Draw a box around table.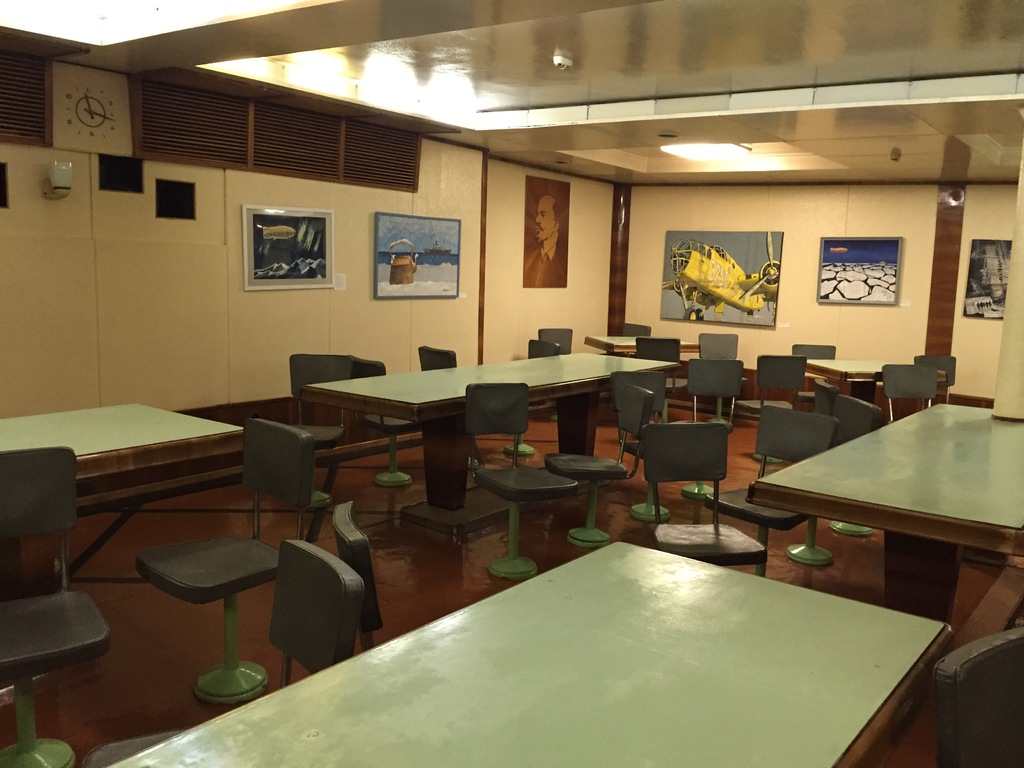
{"left": 297, "top": 351, "right": 685, "bottom": 542}.
